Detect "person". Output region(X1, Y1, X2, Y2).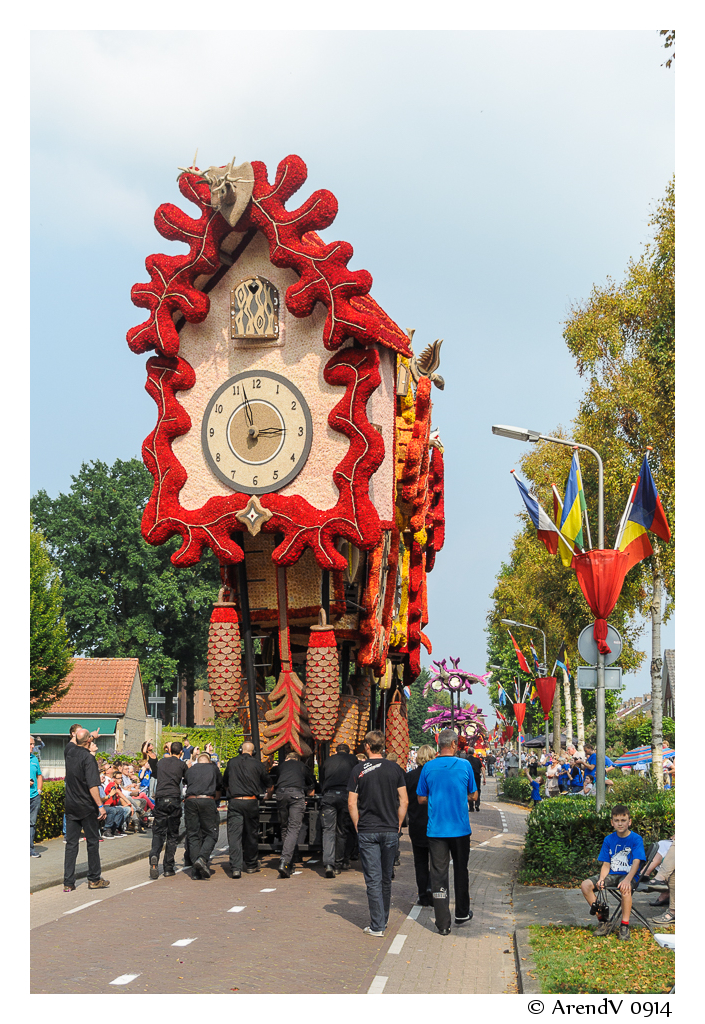
region(520, 735, 602, 810).
